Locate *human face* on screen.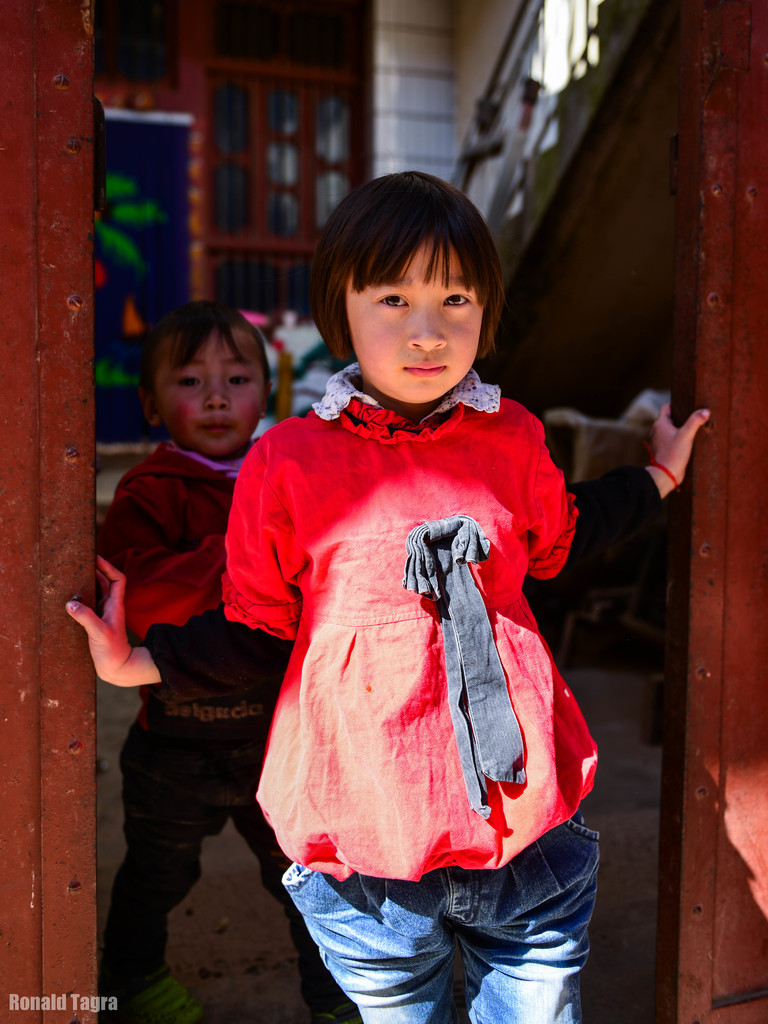
On screen at locate(349, 244, 483, 392).
